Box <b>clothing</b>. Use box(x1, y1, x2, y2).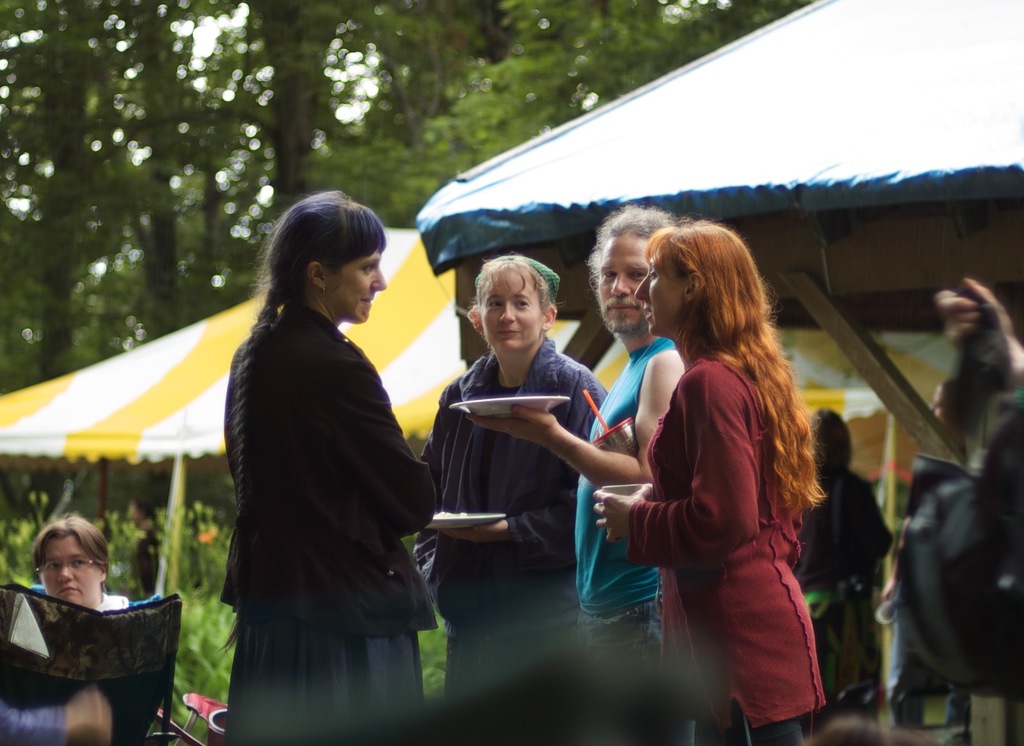
box(206, 228, 448, 704).
